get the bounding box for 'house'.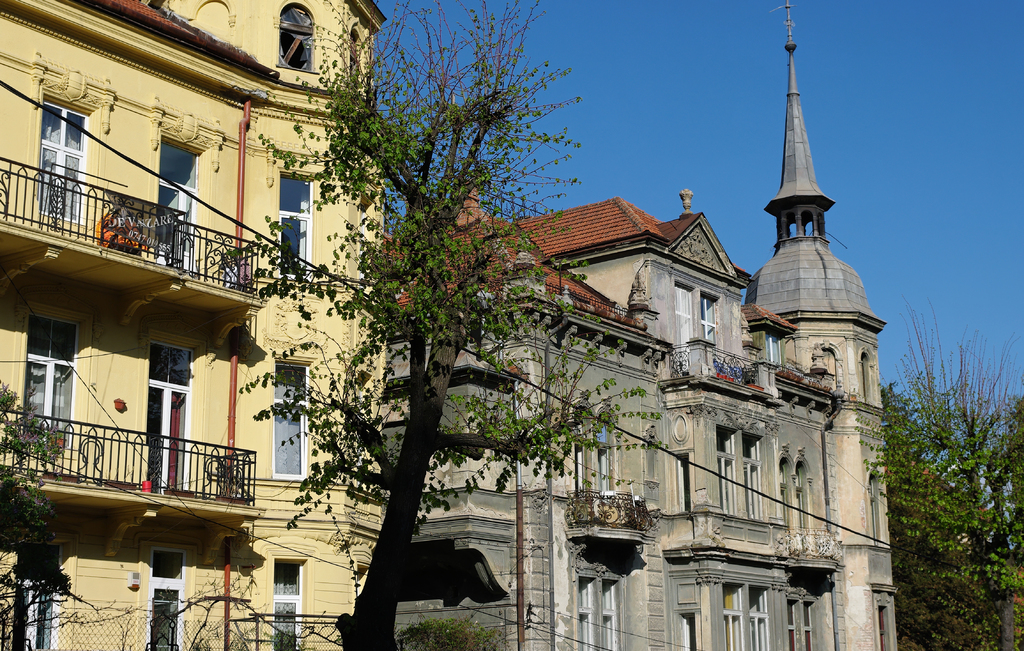
x1=0 y1=0 x2=387 y2=650.
